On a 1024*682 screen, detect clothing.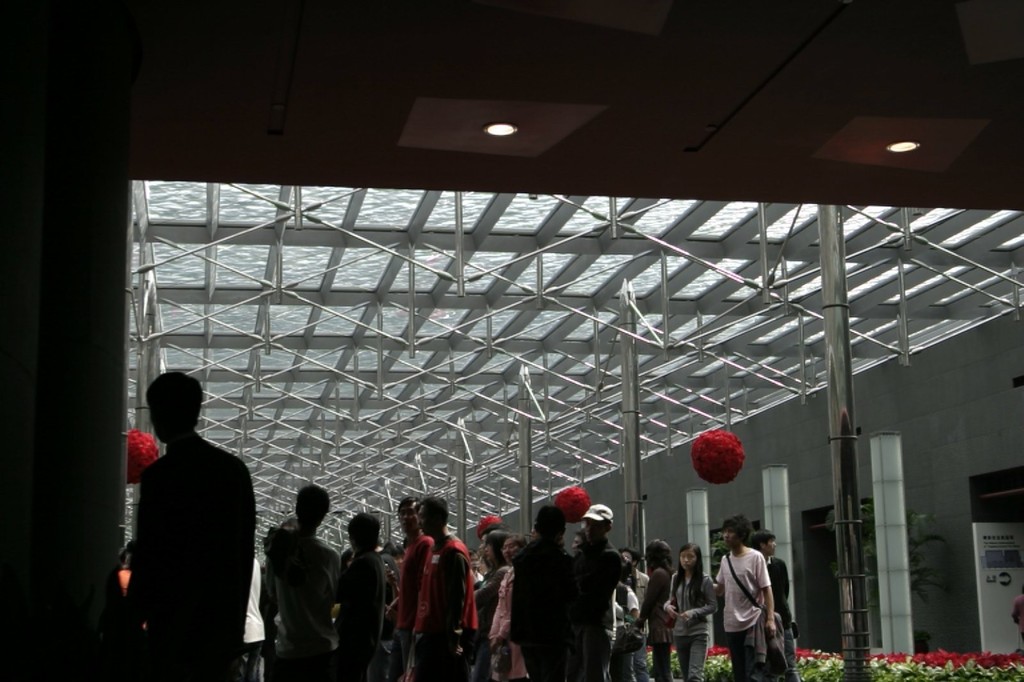
138:433:259:681.
